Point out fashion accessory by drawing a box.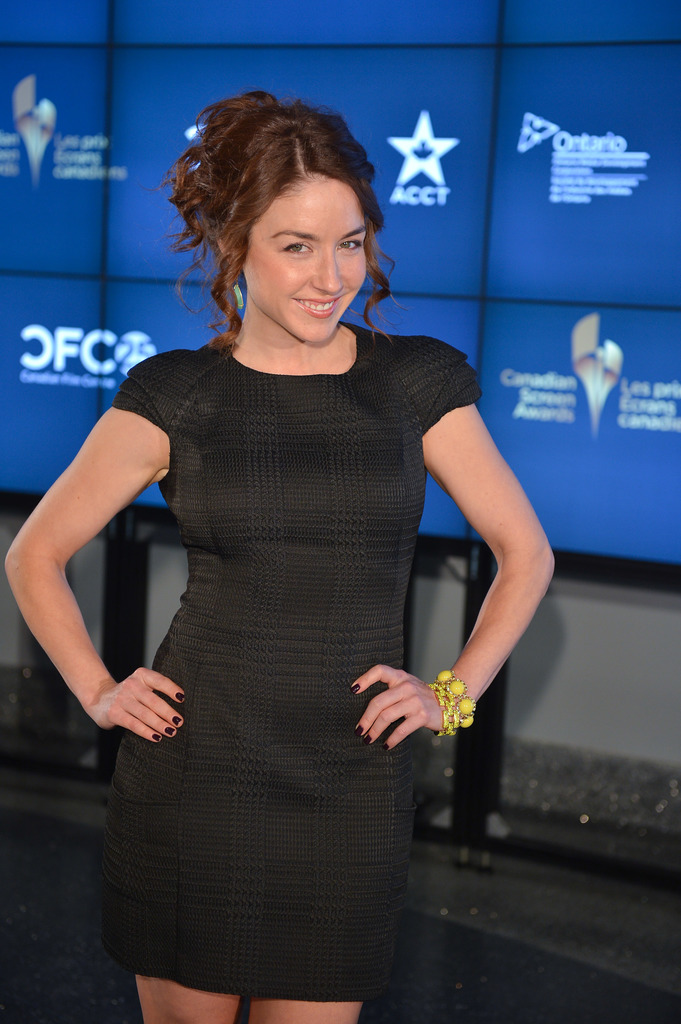
l=424, t=671, r=477, b=738.
